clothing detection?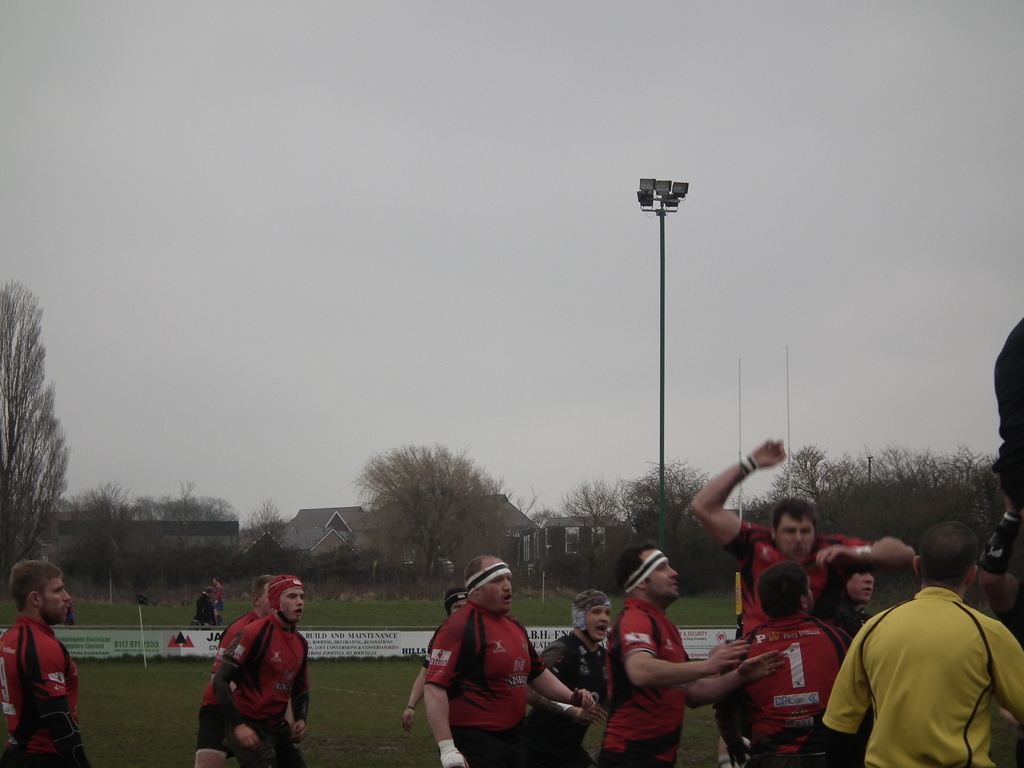
x1=824, y1=572, x2=1014, y2=762
